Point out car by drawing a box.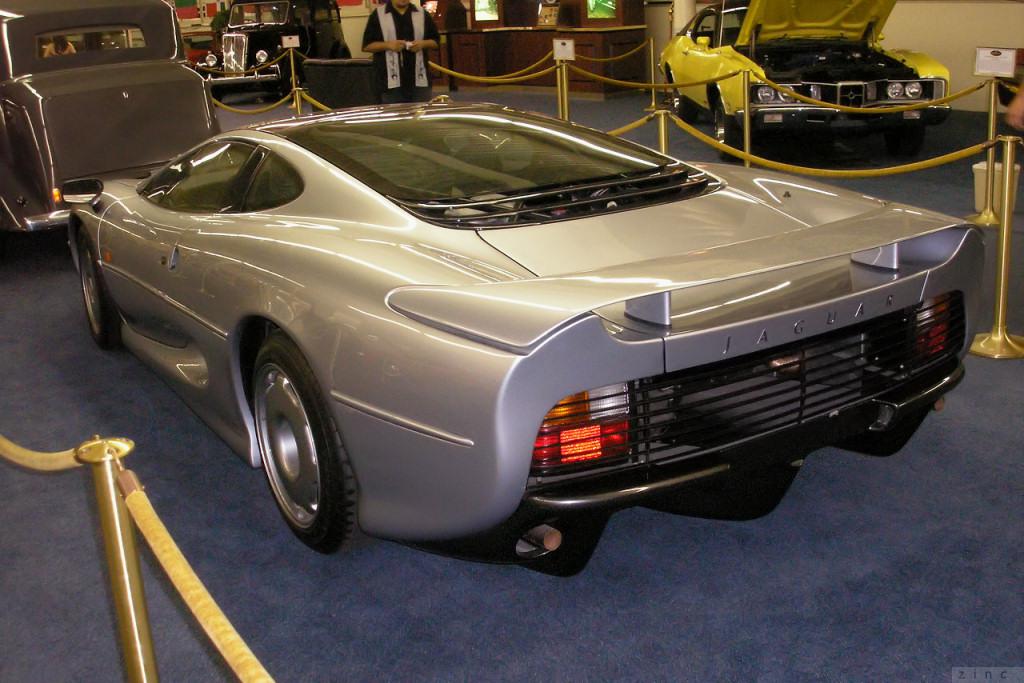
bbox=[63, 86, 958, 576].
